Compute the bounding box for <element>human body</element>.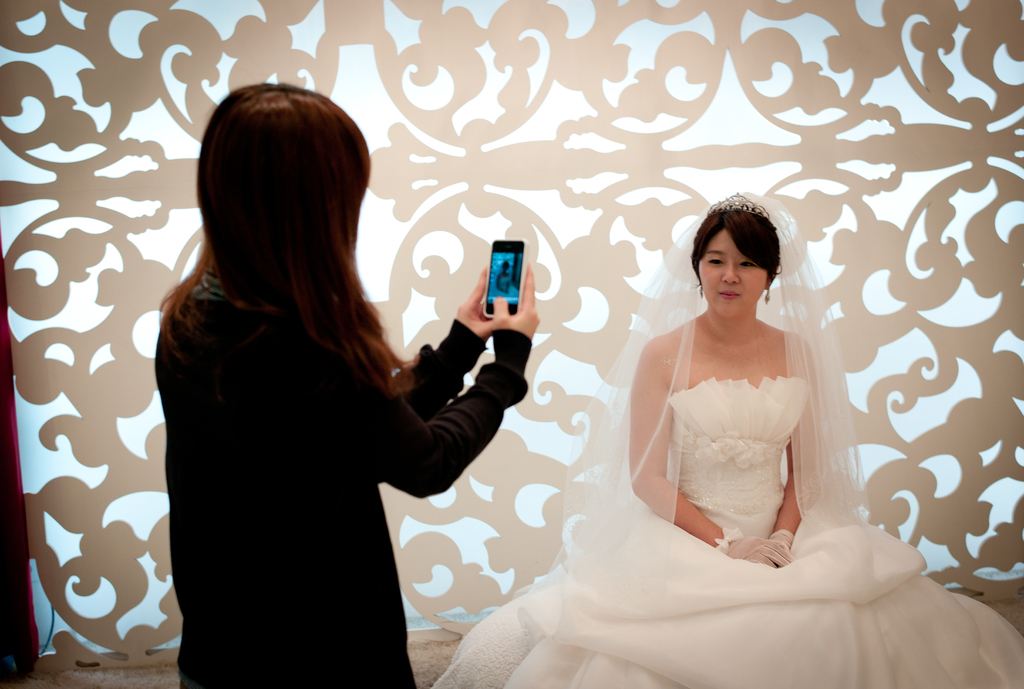
136,75,493,688.
